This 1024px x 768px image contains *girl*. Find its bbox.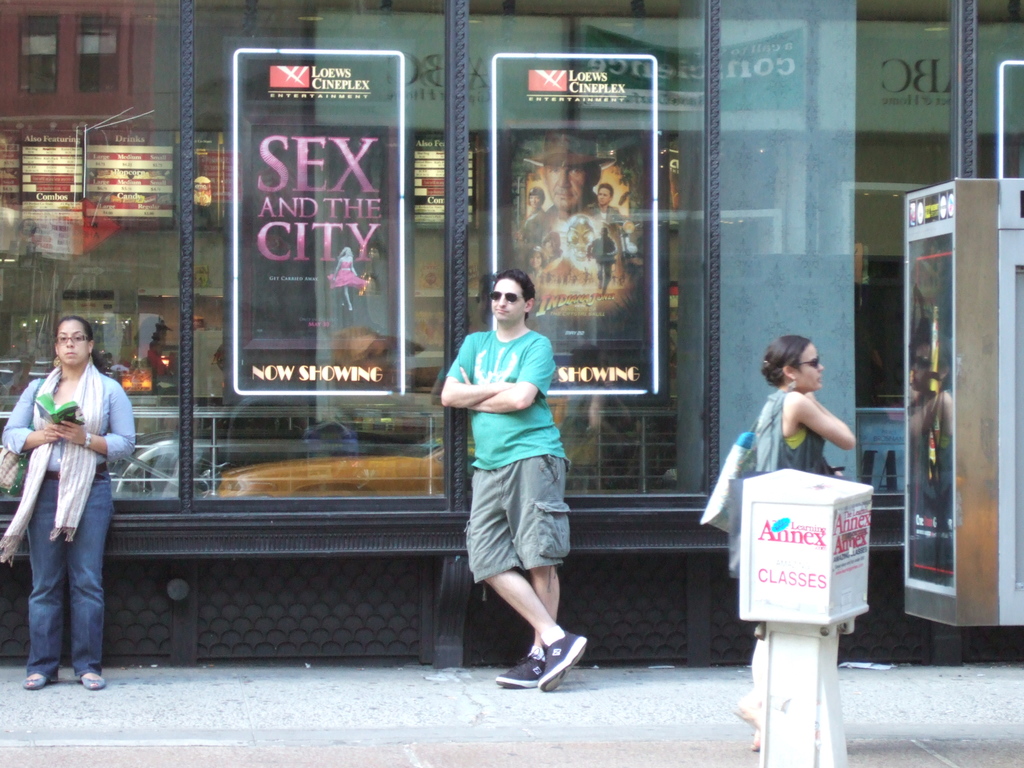
732/335/858/750.
